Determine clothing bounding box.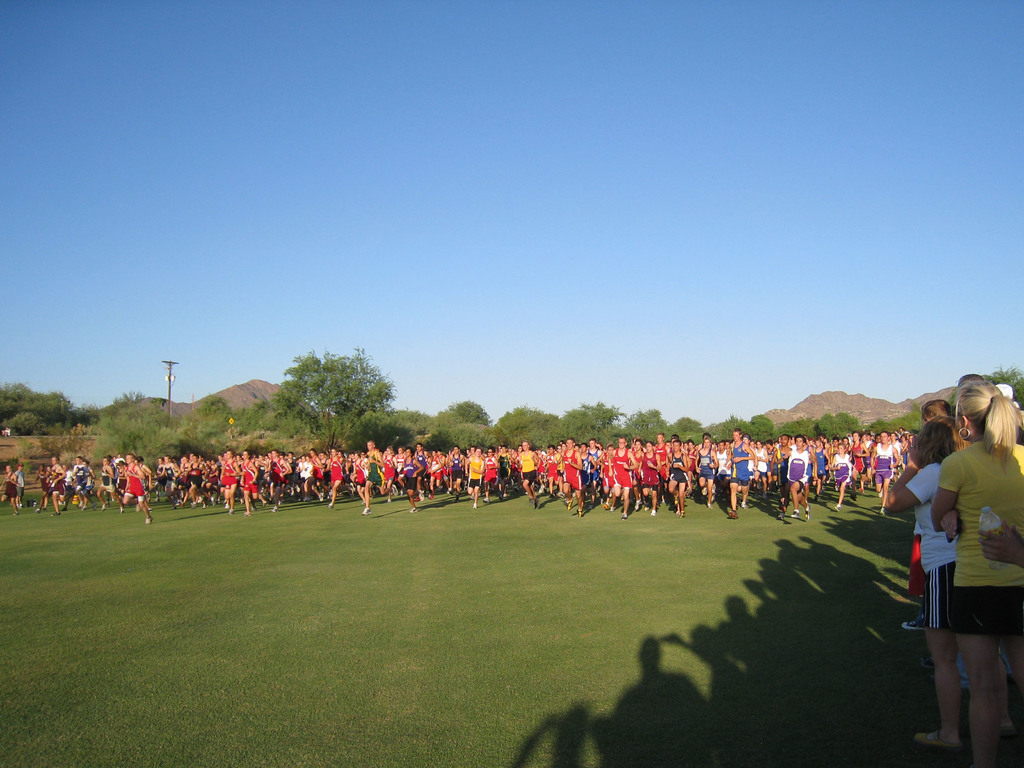
Determined: <region>550, 455, 557, 475</region>.
